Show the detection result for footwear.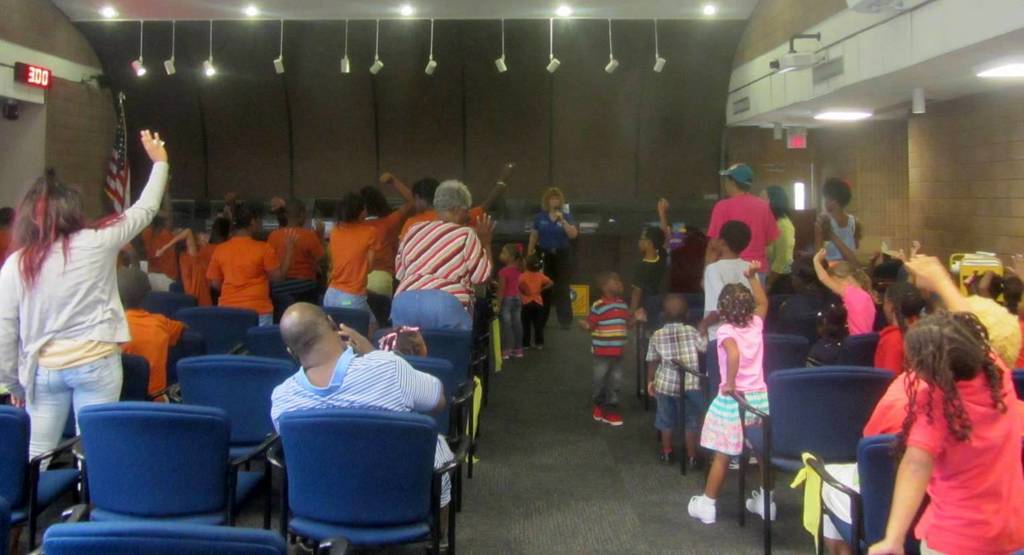
(562, 325, 575, 336).
